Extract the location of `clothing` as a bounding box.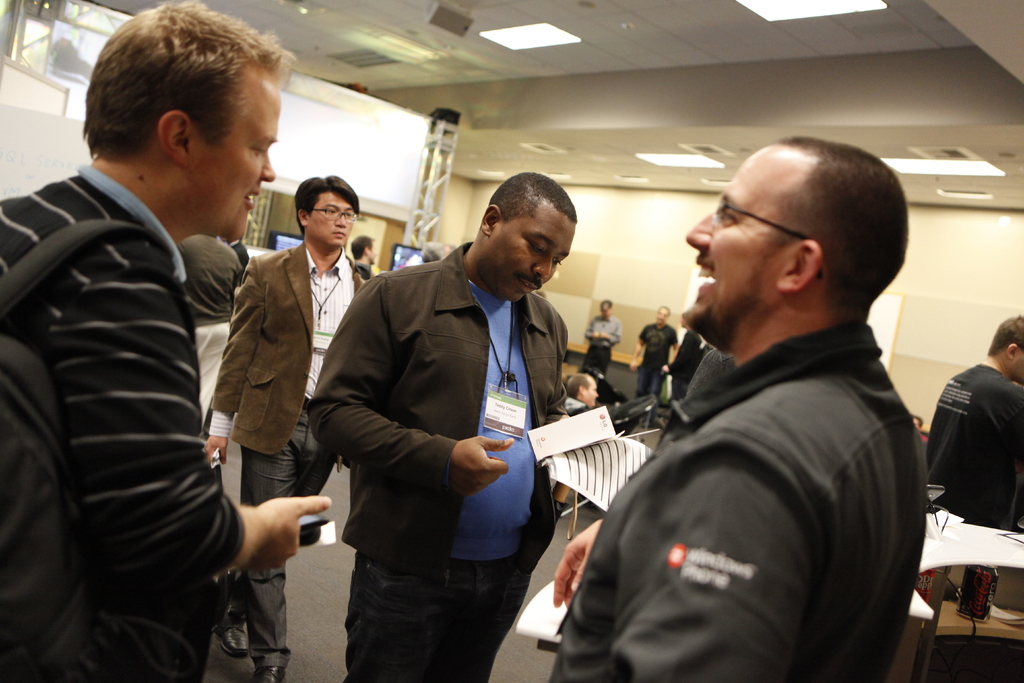
<box>927,369,1023,533</box>.
